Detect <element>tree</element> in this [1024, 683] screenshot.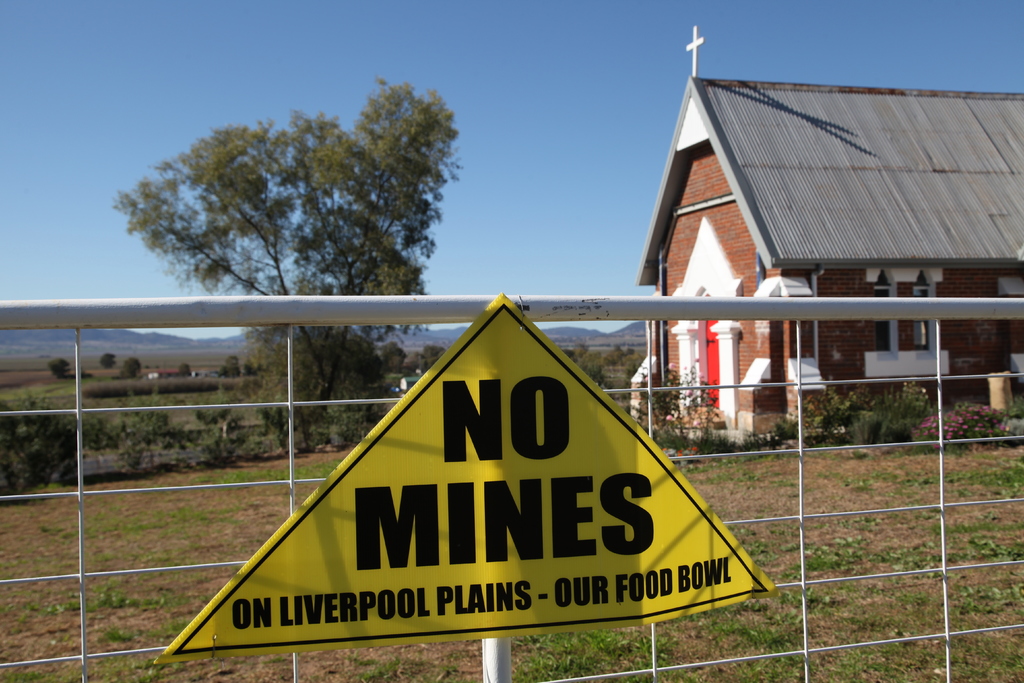
Detection: {"left": 99, "top": 354, "right": 118, "bottom": 367}.
